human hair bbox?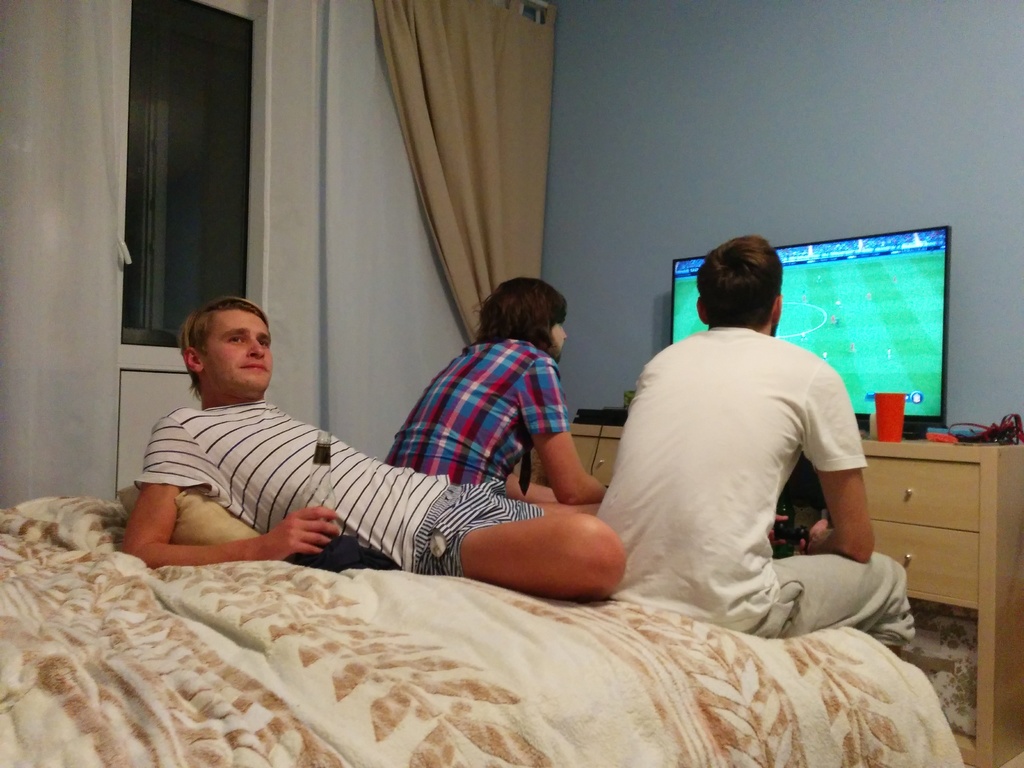
[472,274,566,358]
